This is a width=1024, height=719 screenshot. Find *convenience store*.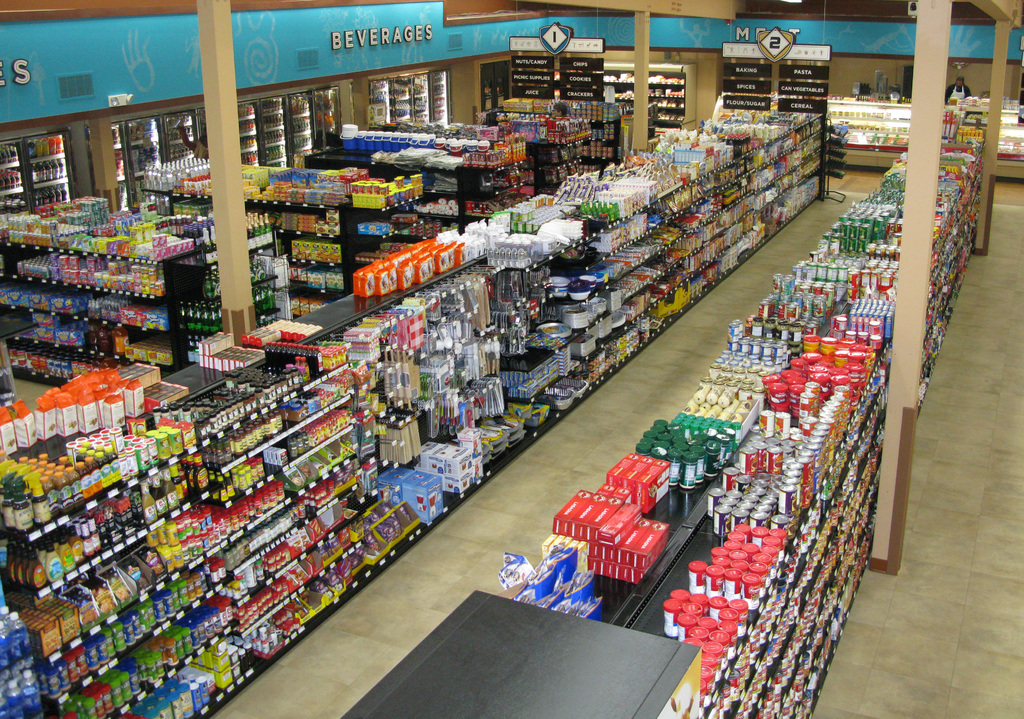
Bounding box: rect(19, 0, 960, 682).
